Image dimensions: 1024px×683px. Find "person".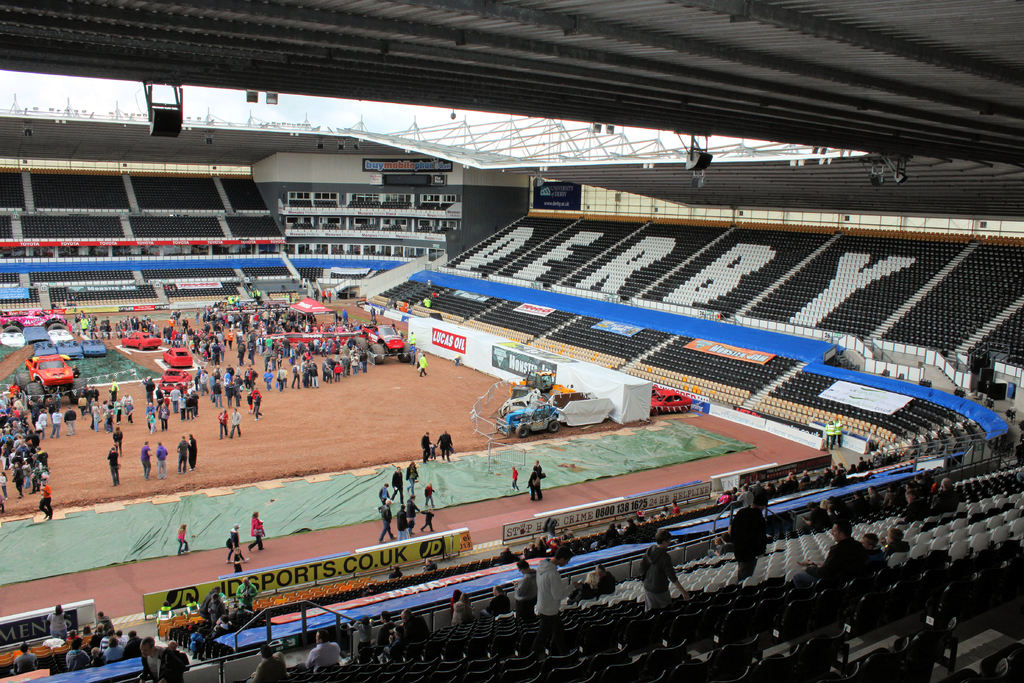
65, 404, 77, 435.
